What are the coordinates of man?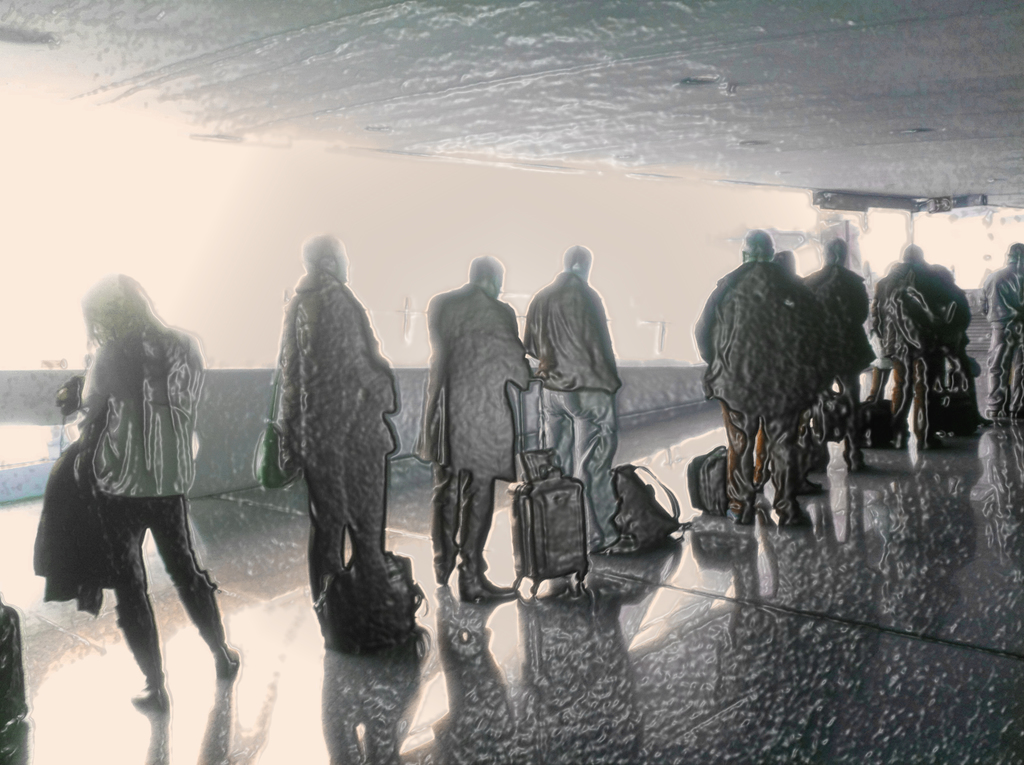
crop(975, 240, 1023, 417).
